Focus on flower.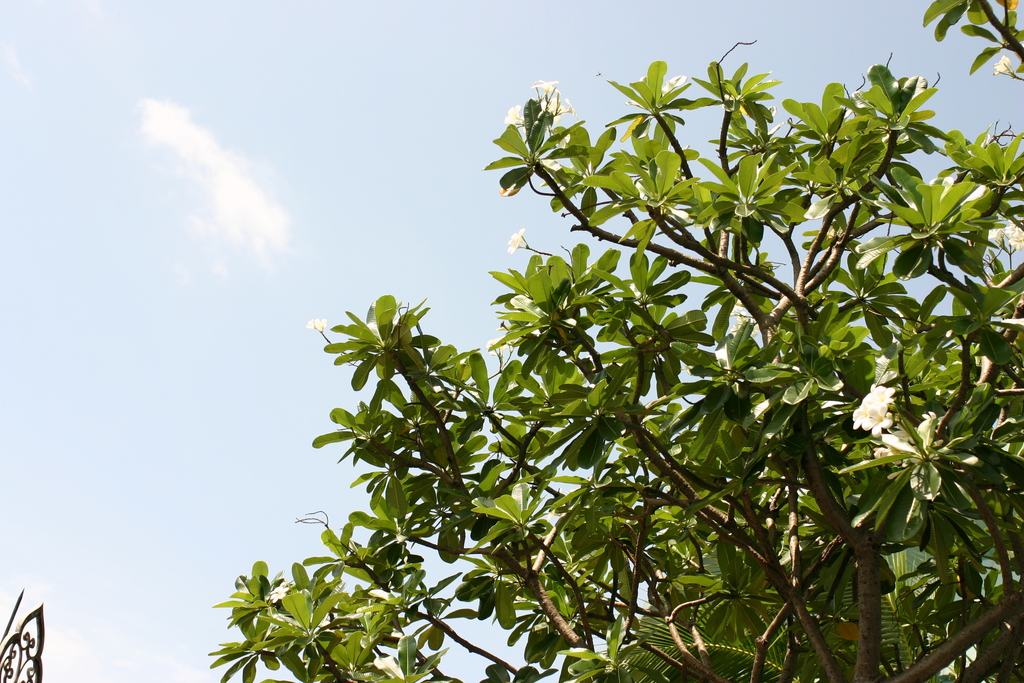
Focused at bbox(993, 56, 1012, 73).
